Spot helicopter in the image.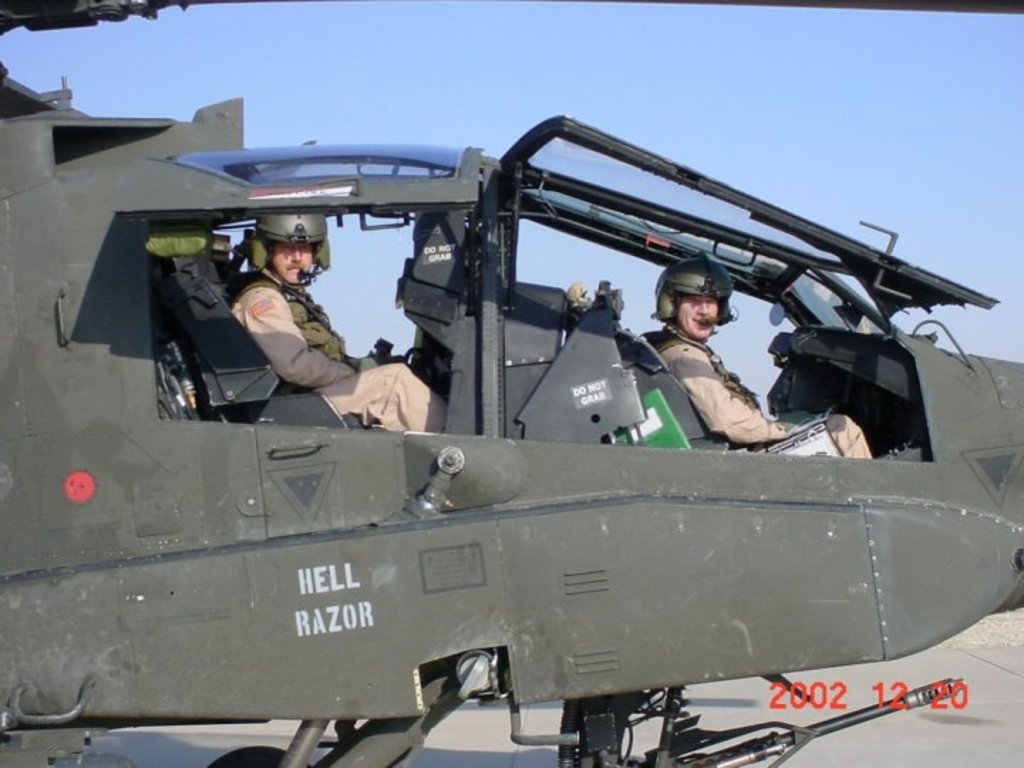
helicopter found at detection(0, 0, 1023, 767).
